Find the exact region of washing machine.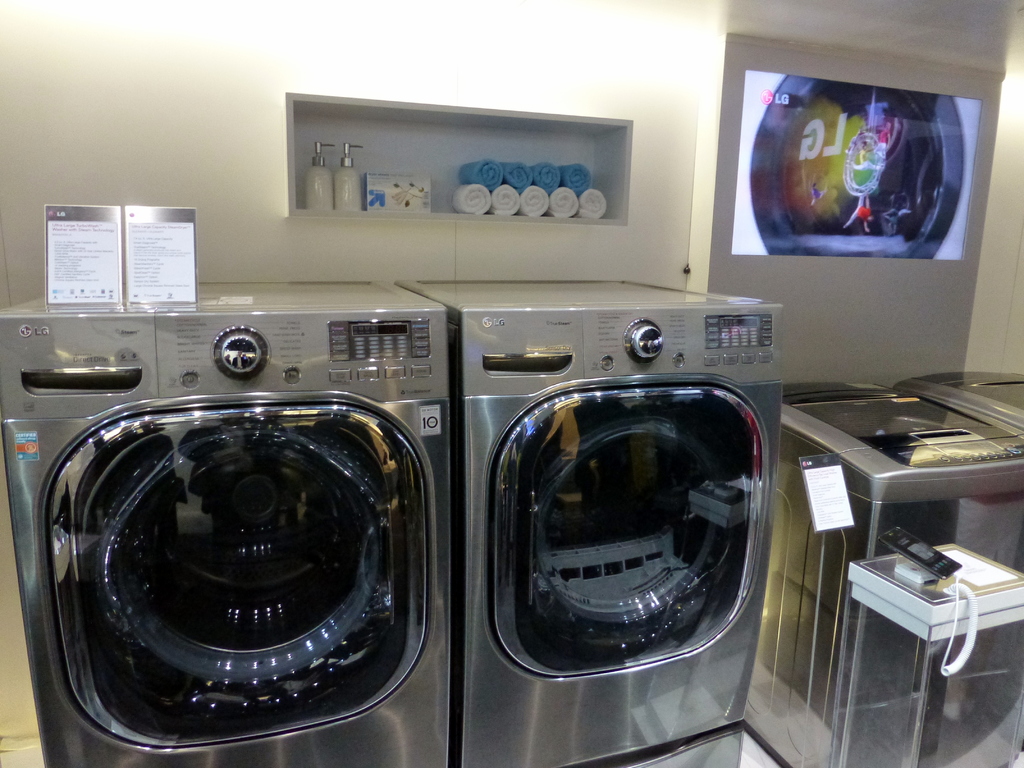
Exact region: box=[0, 264, 459, 767].
